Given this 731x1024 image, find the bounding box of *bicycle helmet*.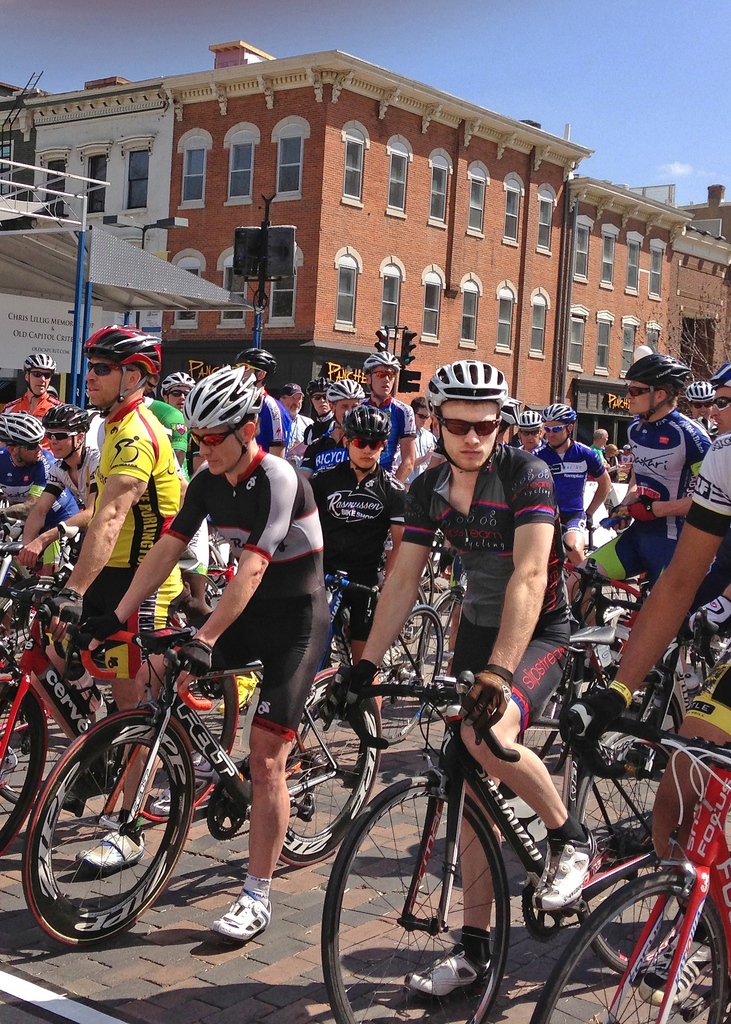
424,365,506,421.
